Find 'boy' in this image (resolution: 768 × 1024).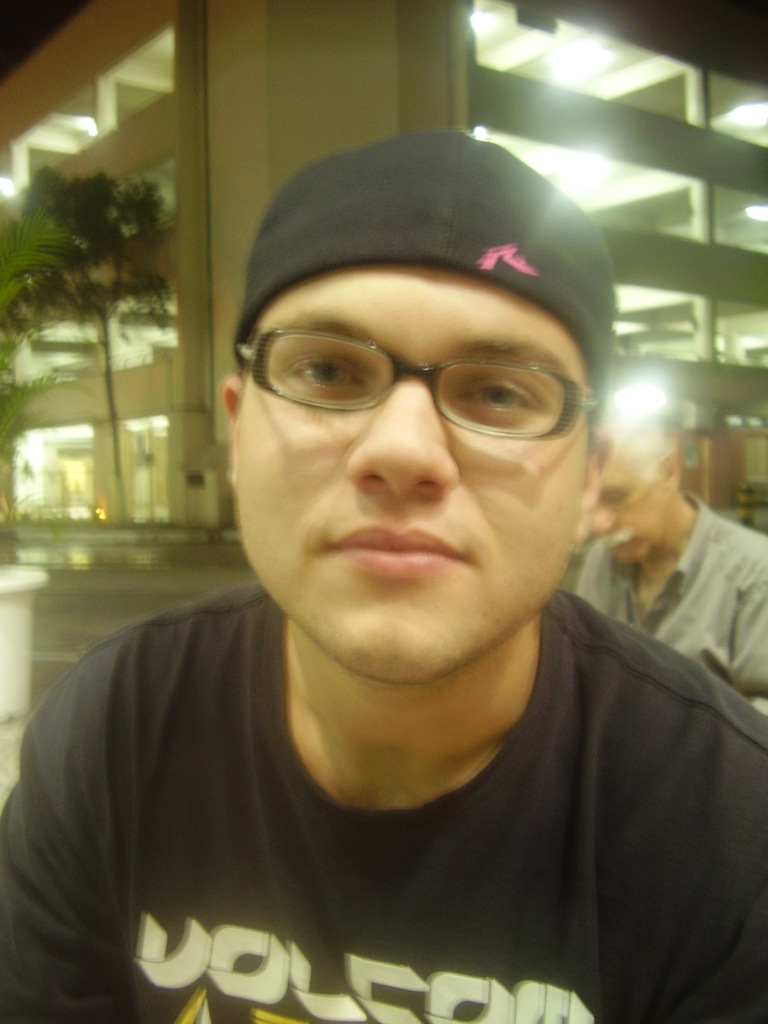
locate(4, 173, 767, 1023).
